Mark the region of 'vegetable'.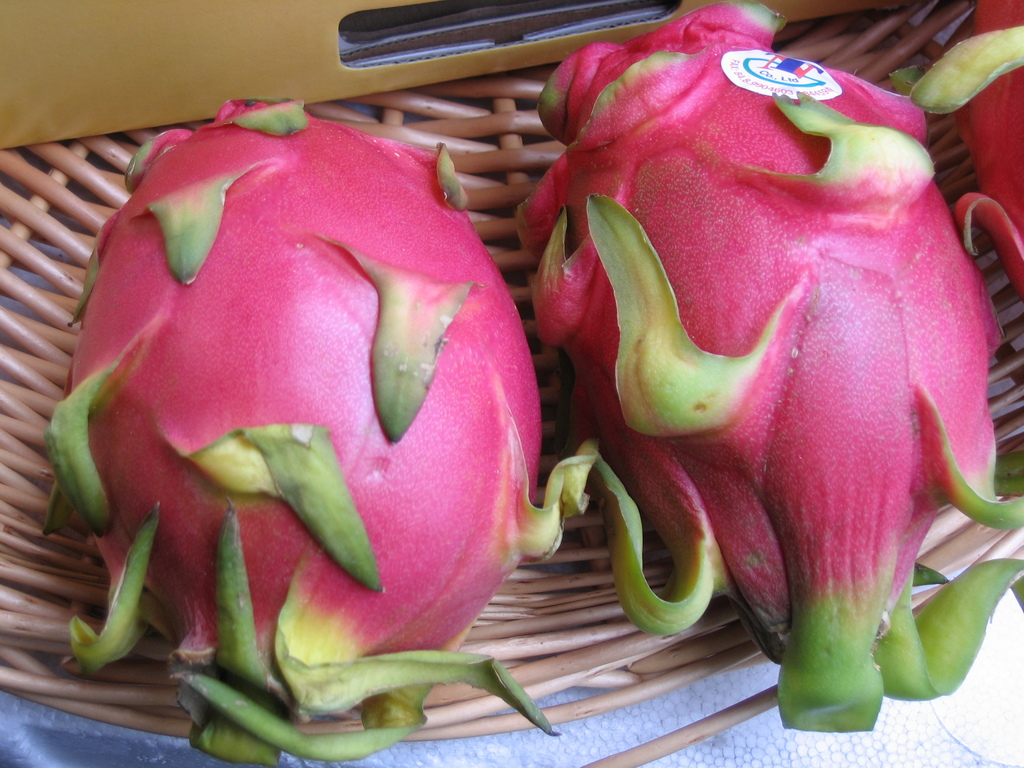
Region: {"x1": 38, "y1": 87, "x2": 593, "y2": 764}.
